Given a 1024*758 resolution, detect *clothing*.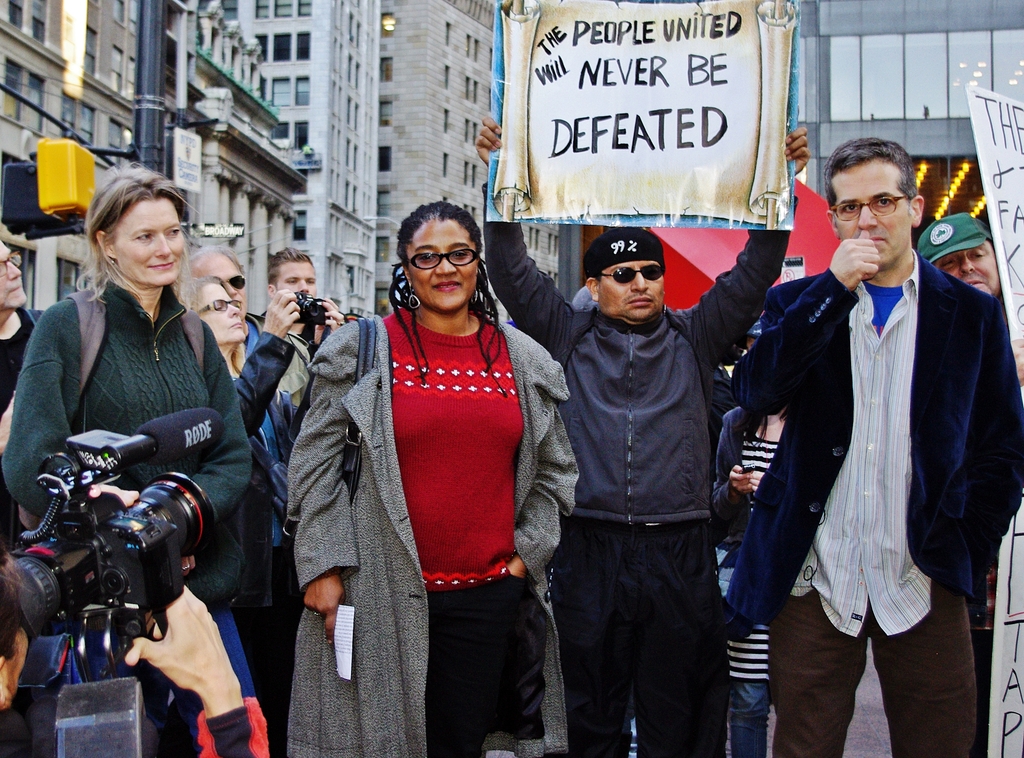
<bbox>724, 245, 1023, 757</bbox>.
